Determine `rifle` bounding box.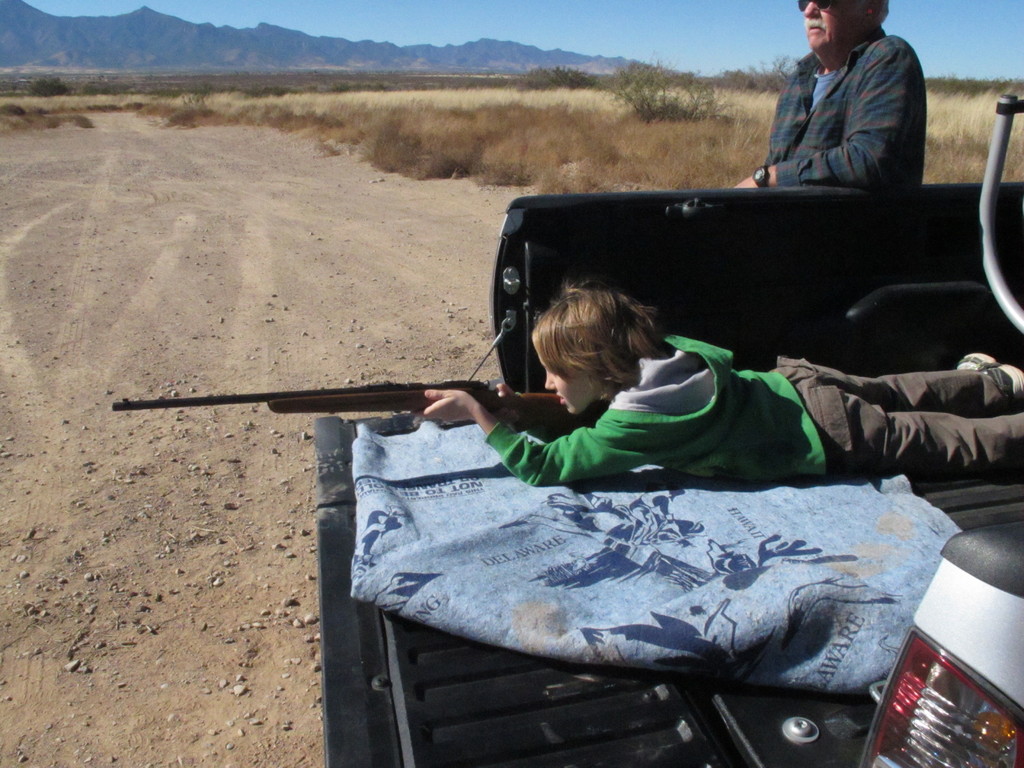
Determined: rect(109, 381, 610, 449).
